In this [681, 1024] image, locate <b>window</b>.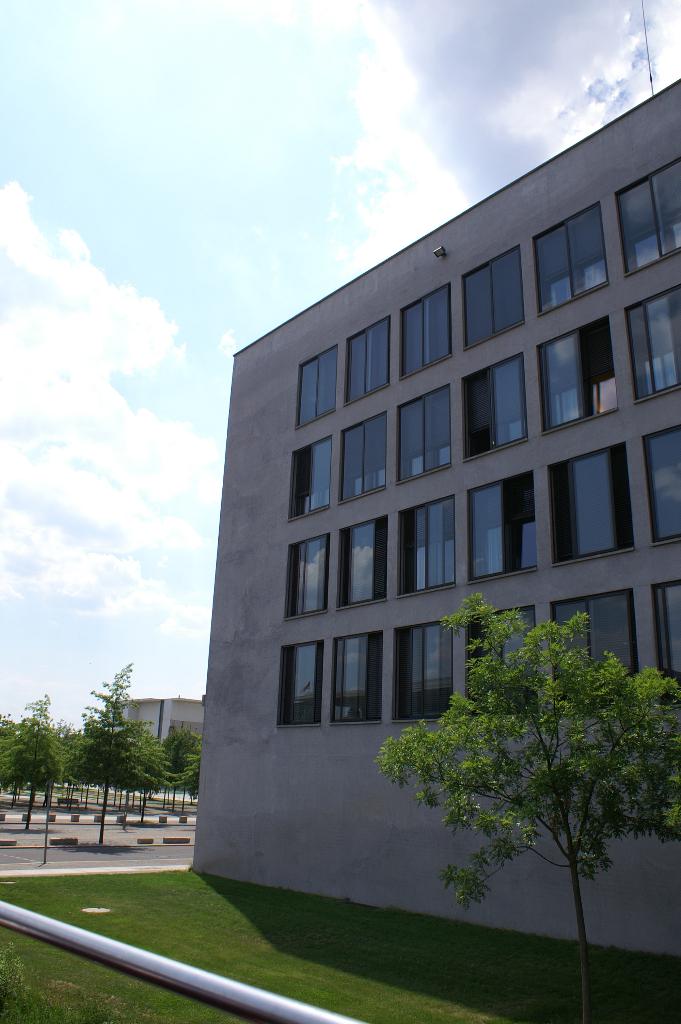
Bounding box: (x1=338, y1=529, x2=385, y2=606).
